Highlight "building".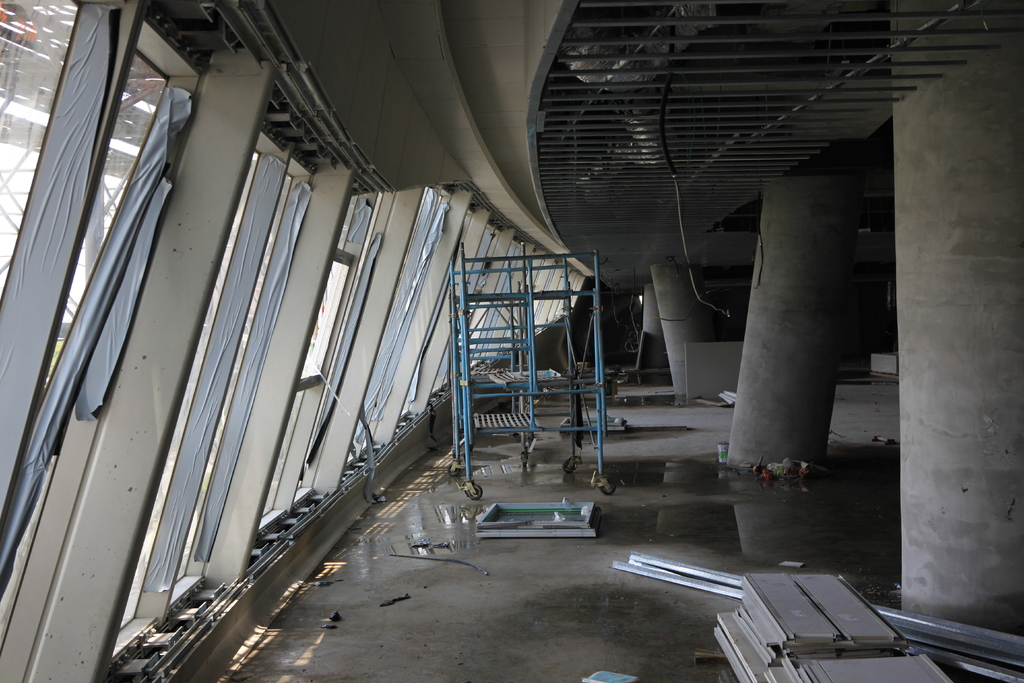
Highlighted region: (0, 0, 1023, 682).
